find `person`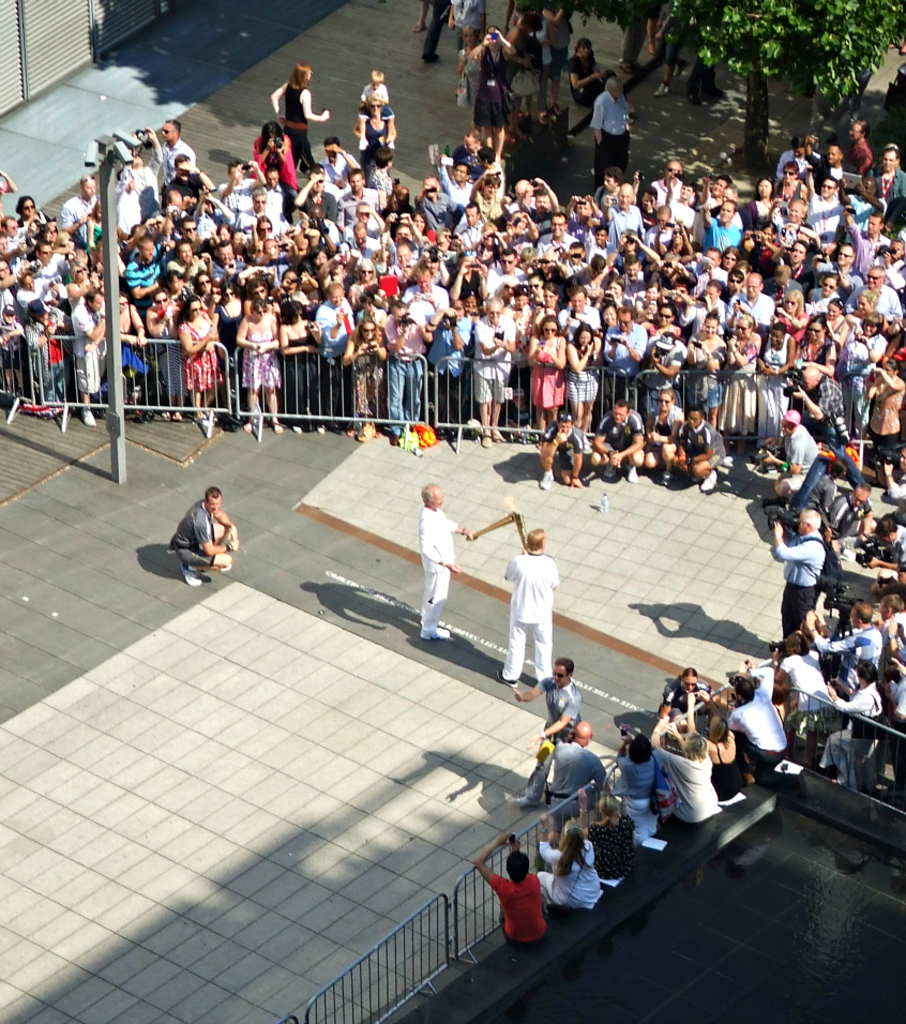
x1=495, y1=528, x2=560, y2=692
